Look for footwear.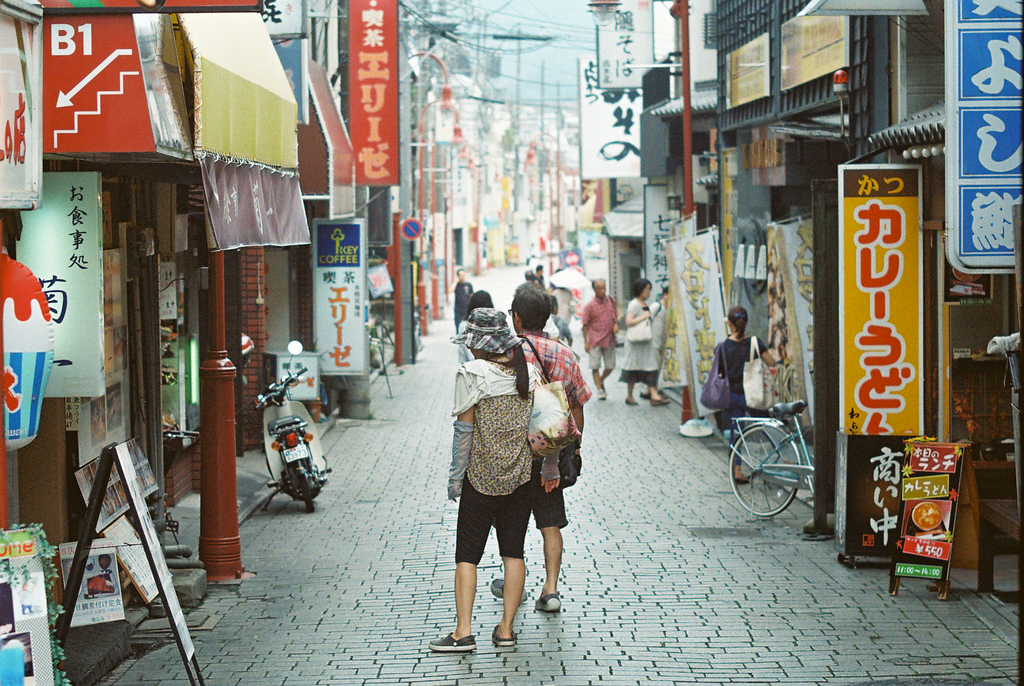
Found: bbox=(533, 592, 562, 614).
